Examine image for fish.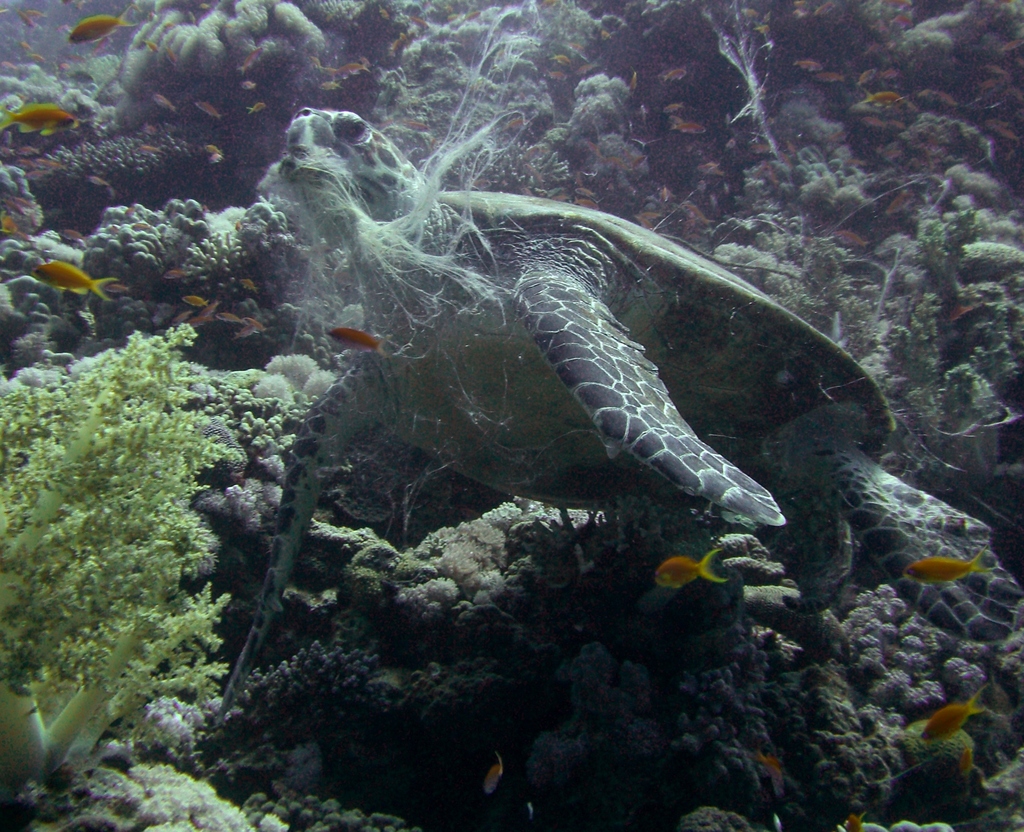
Examination result: {"left": 0, "top": 148, "right": 13, "bottom": 156}.
